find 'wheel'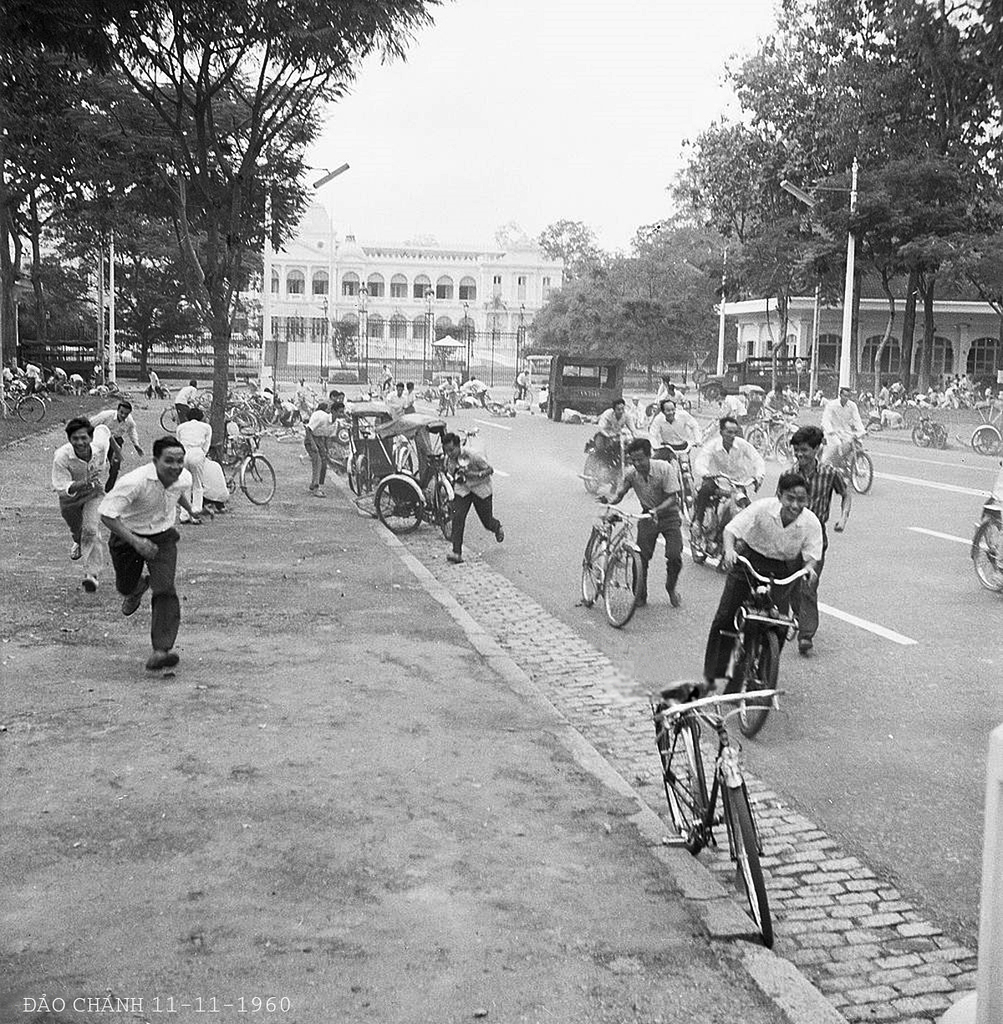
crop(359, 462, 368, 492)
